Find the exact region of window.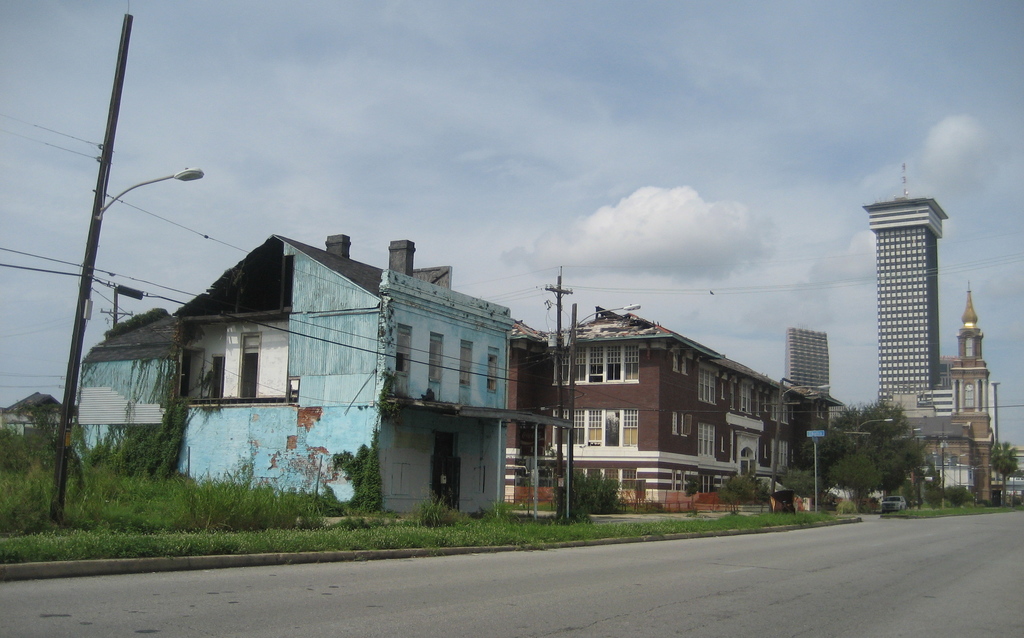
Exact region: pyautogui.locateOnScreen(671, 411, 680, 434).
